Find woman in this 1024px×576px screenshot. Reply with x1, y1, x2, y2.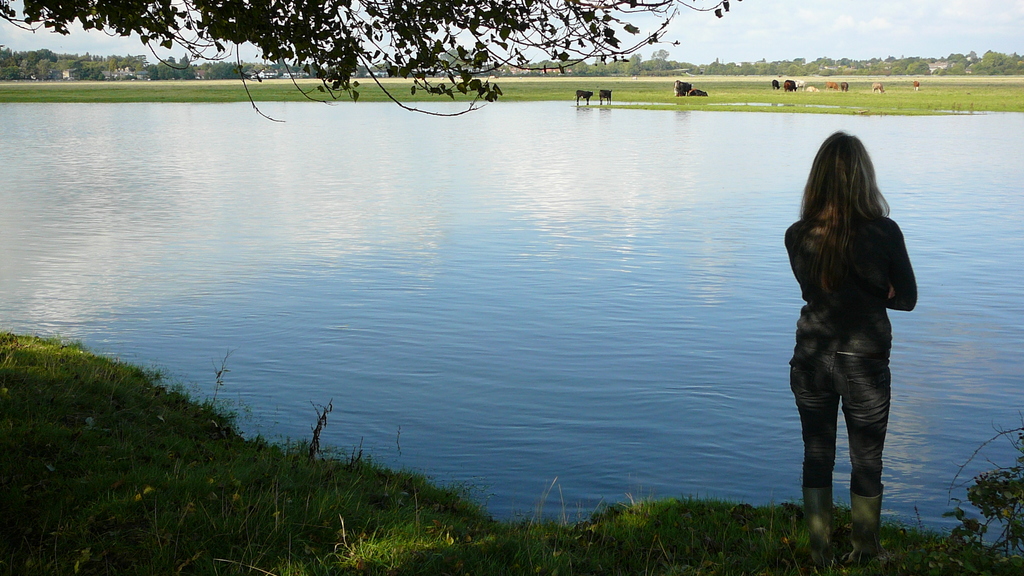
774, 121, 921, 559.
